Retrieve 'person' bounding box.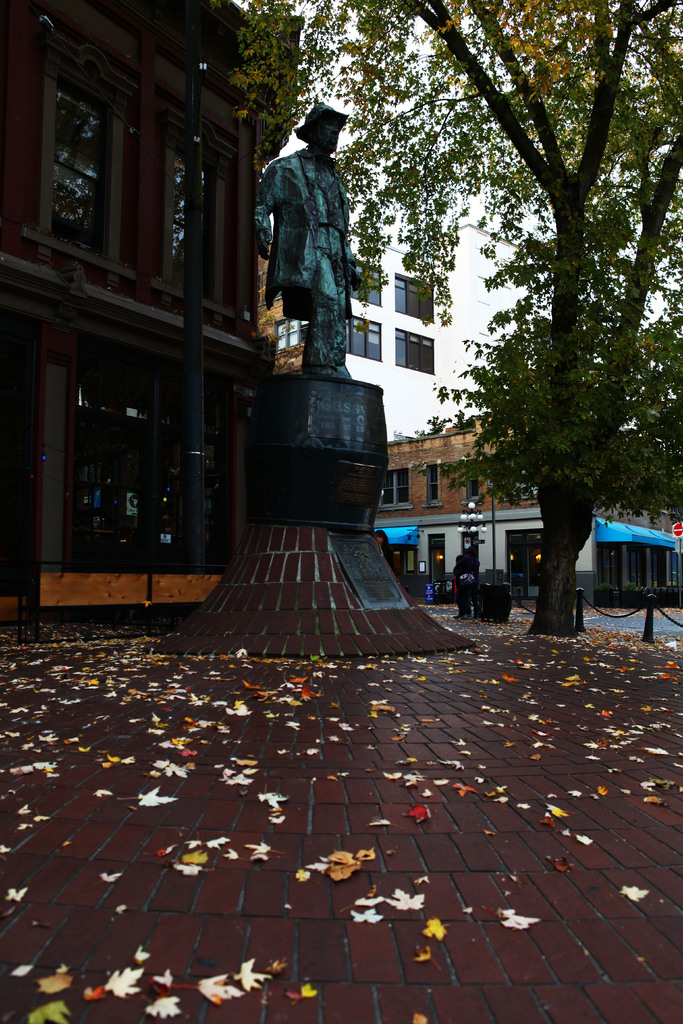
Bounding box: box=[371, 525, 396, 577].
